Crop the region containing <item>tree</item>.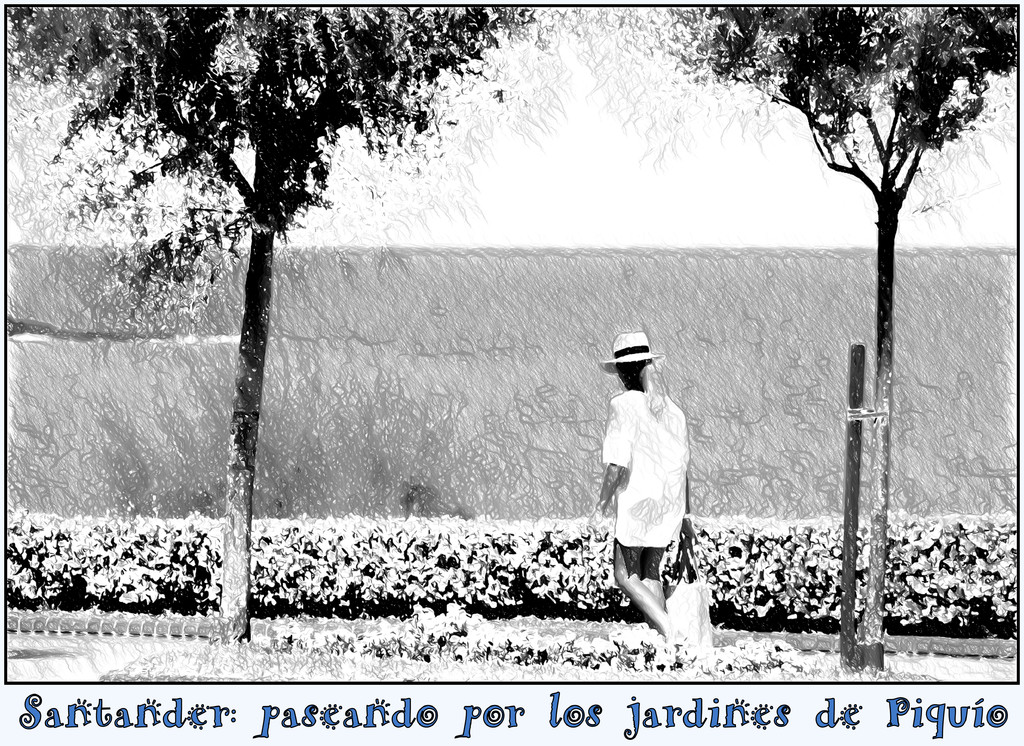
Crop region: Rect(7, 0, 543, 632).
